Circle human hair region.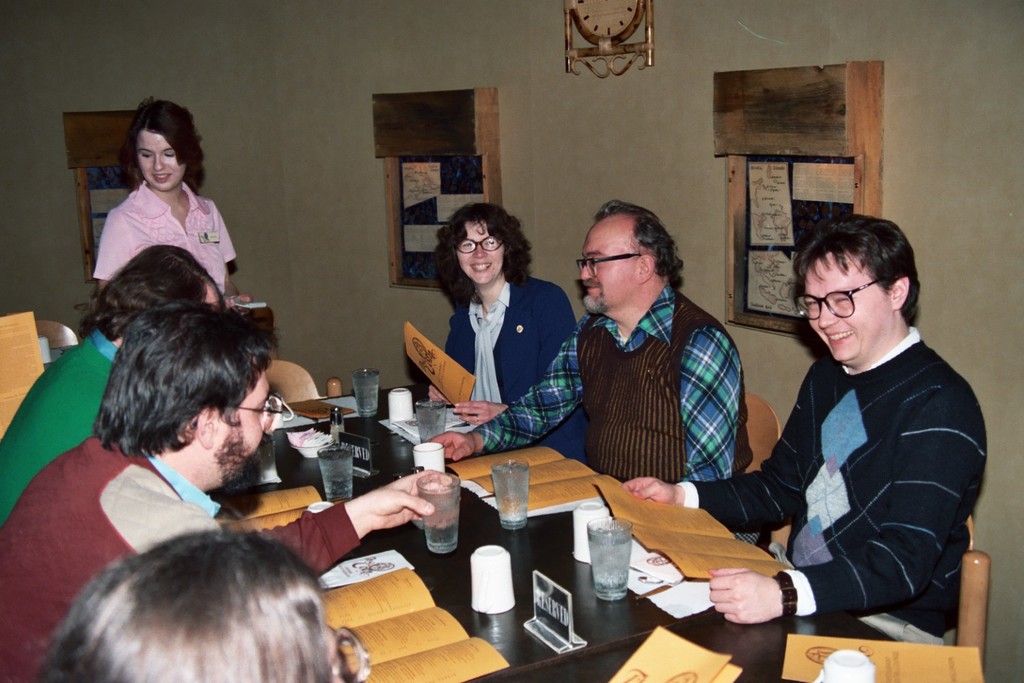
Region: bbox=[796, 210, 921, 319].
